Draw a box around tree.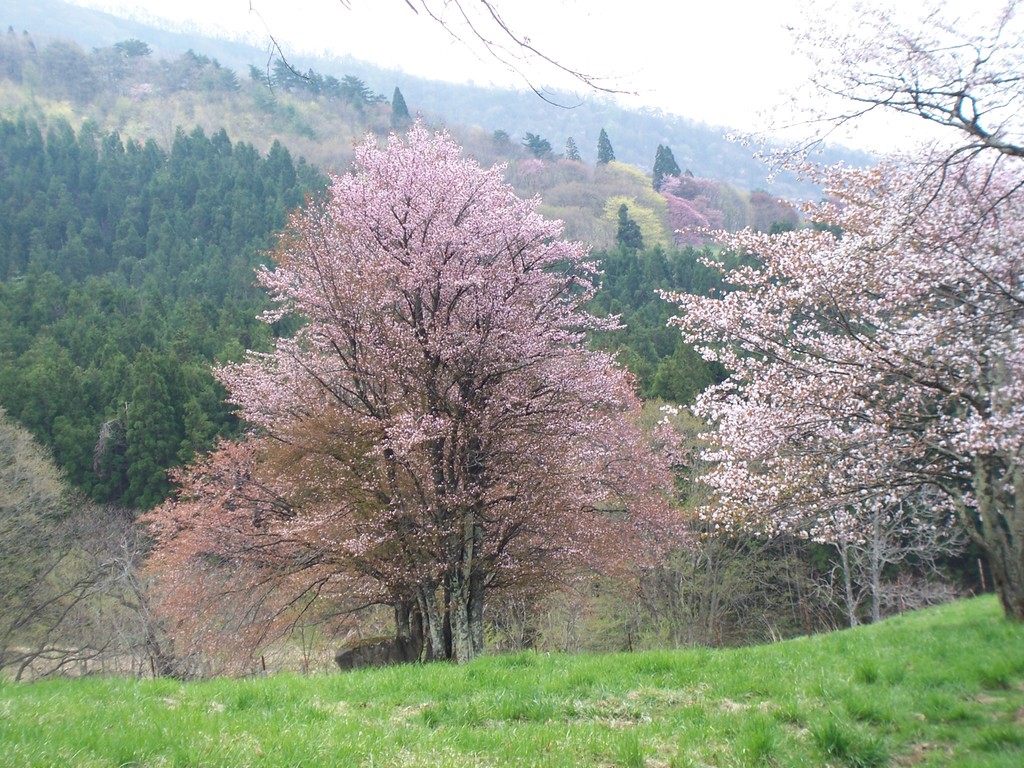
701 225 943 631.
